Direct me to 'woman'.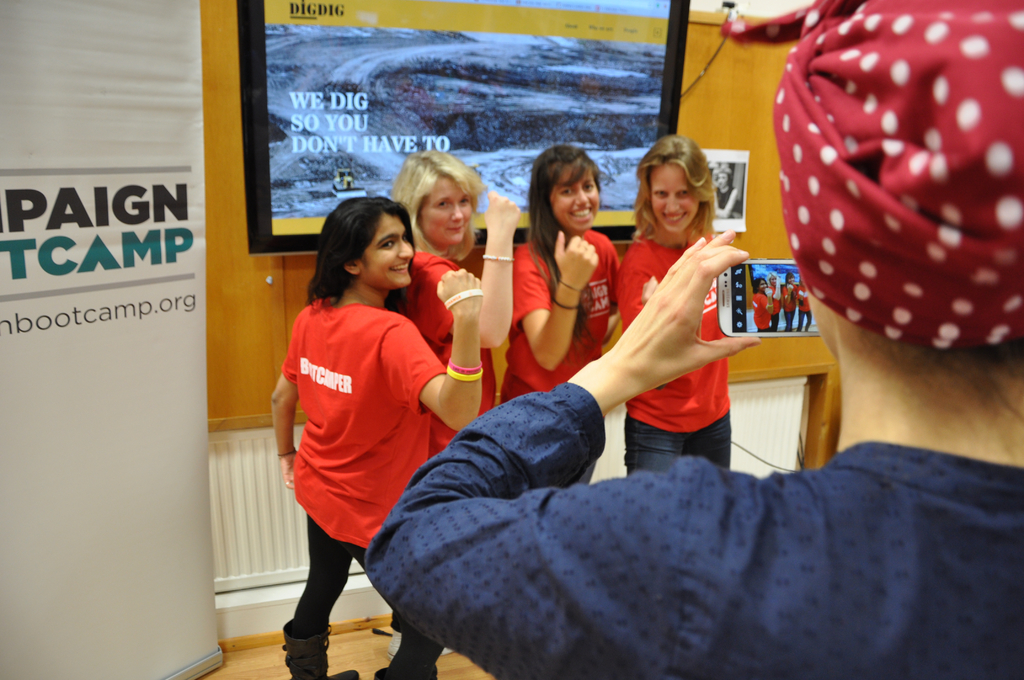
Direction: <region>620, 136, 744, 476</region>.
